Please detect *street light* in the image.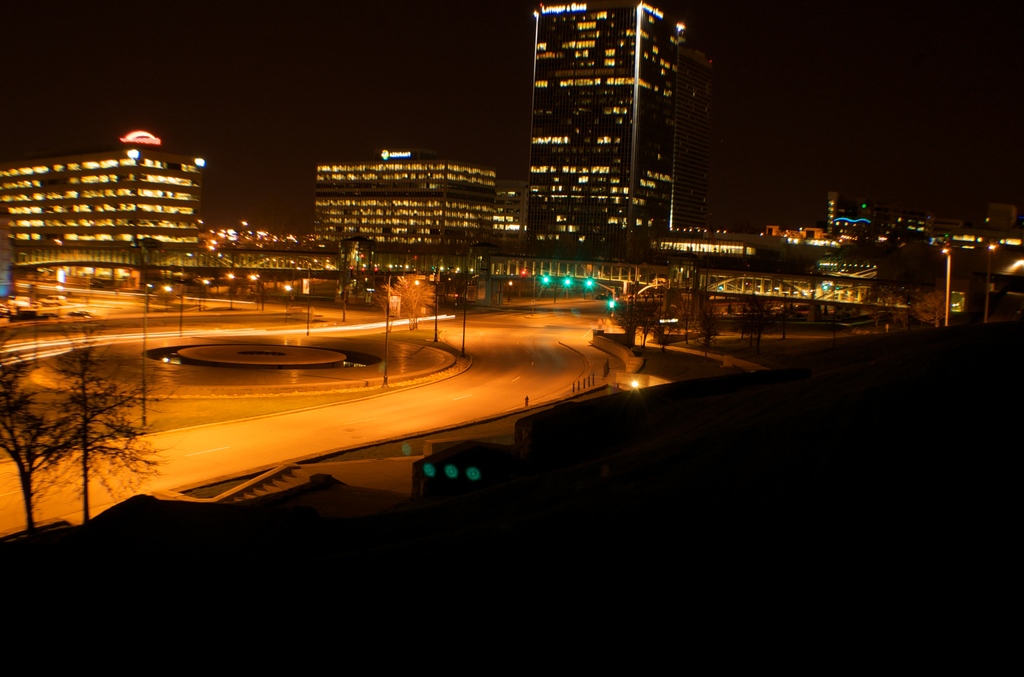
538:274:552:297.
